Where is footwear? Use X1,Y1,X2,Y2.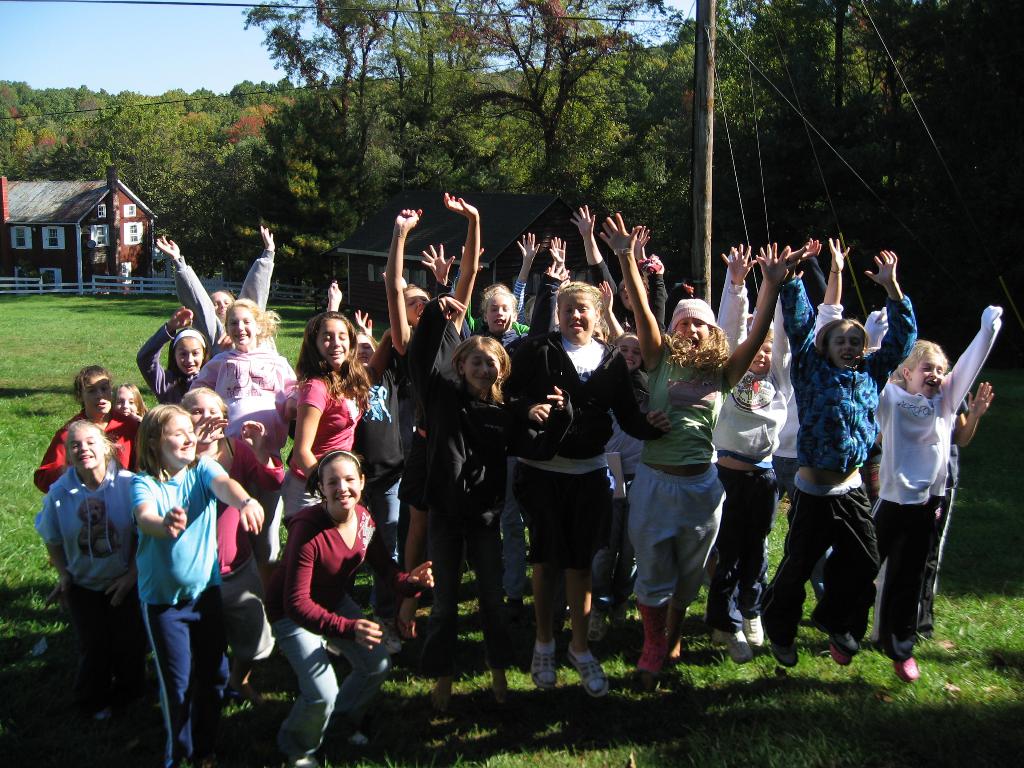
810,606,861,655.
